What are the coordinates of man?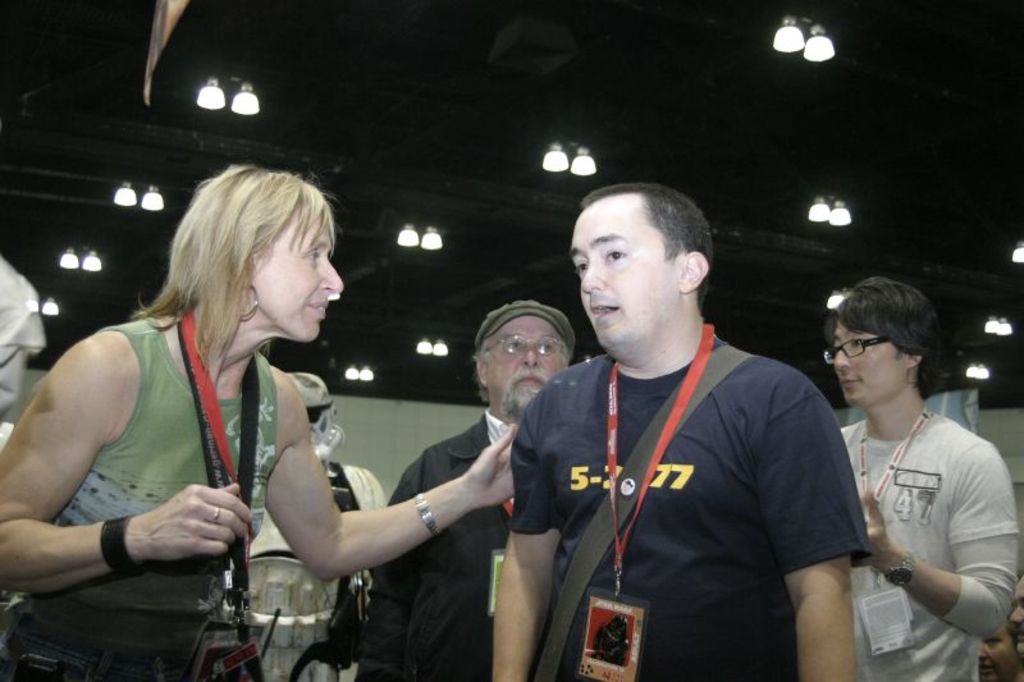
box=[823, 274, 1020, 681].
